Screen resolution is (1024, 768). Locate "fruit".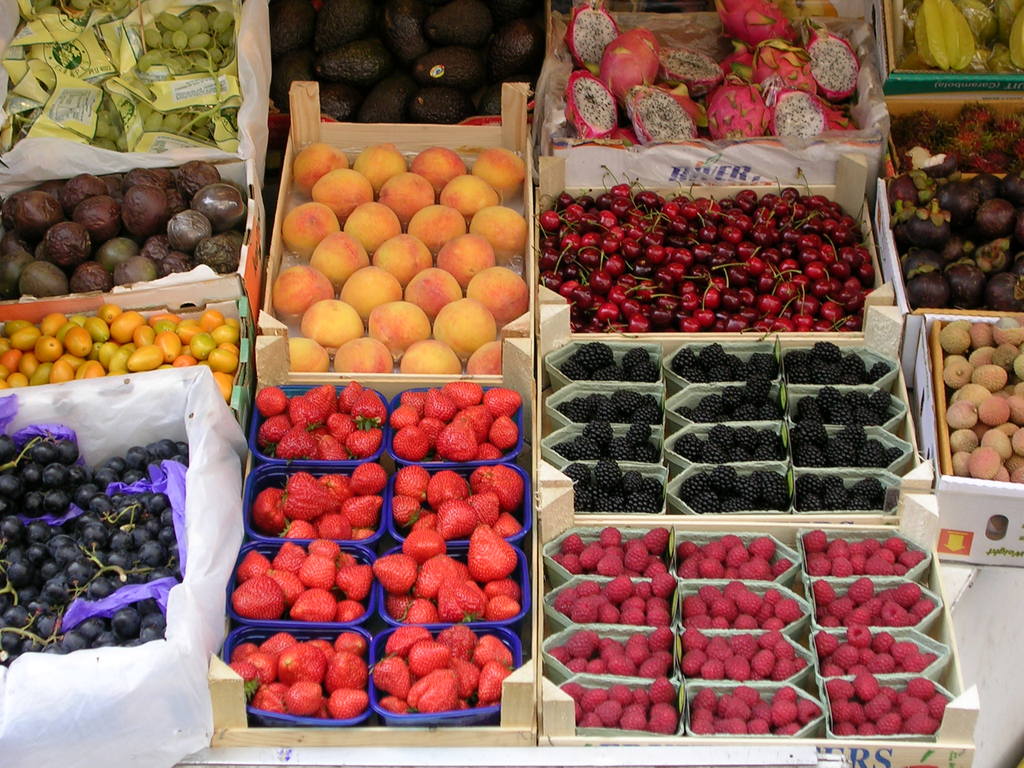
l=556, t=632, r=675, b=678.
